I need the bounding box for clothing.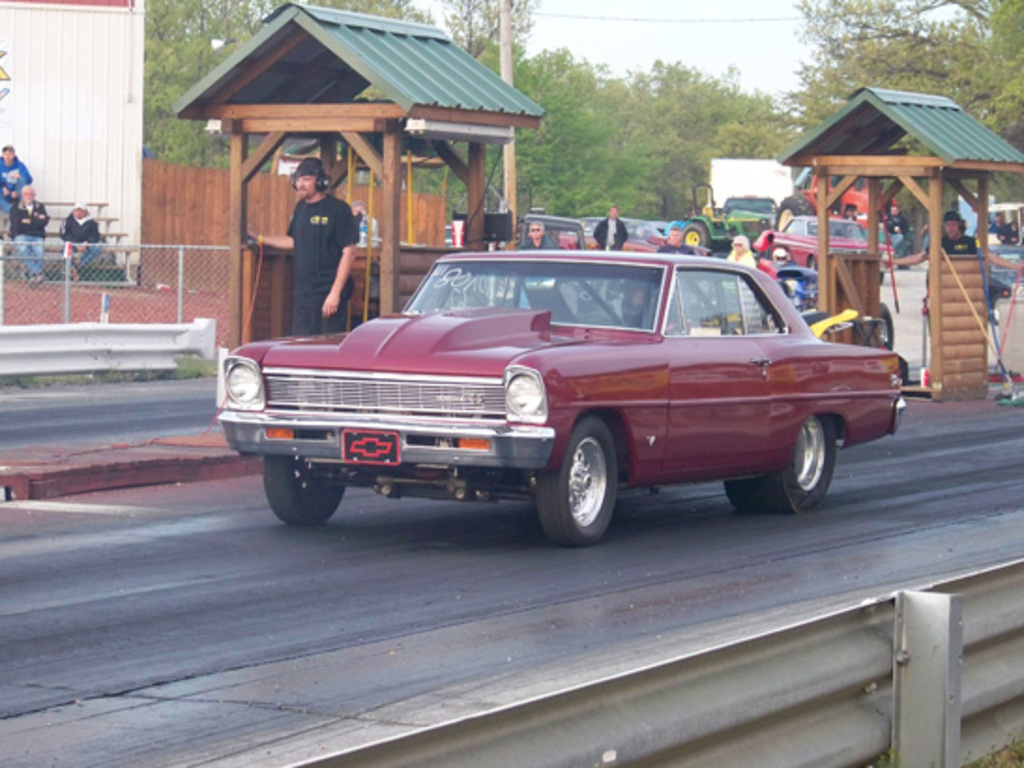
Here it is: l=730, t=238, r=753, b=266.
